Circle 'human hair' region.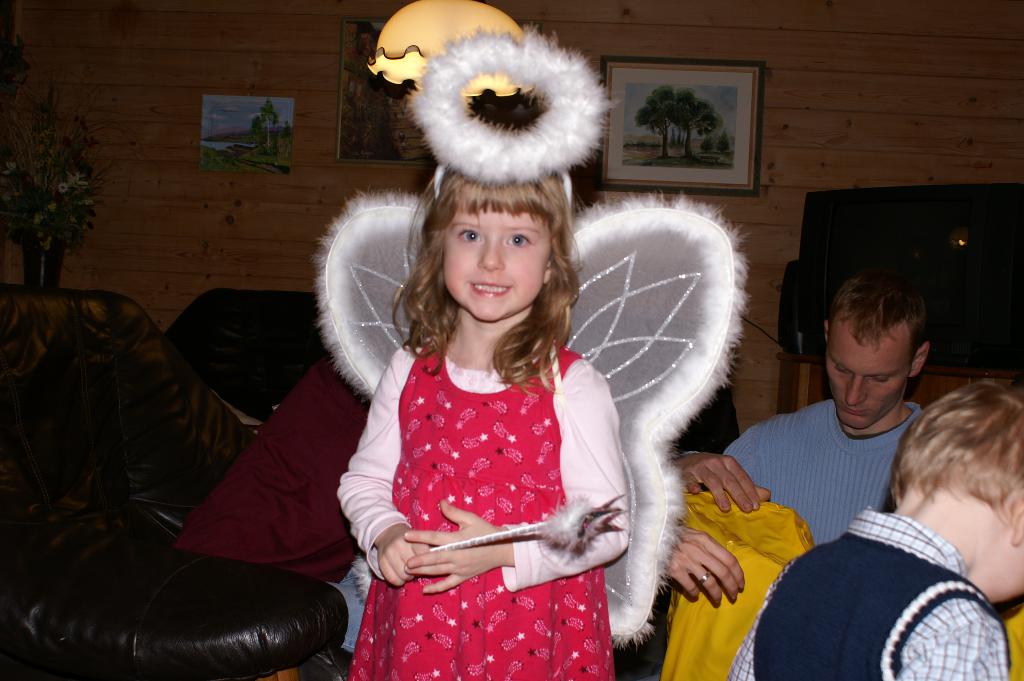
Region: box=[383, 150, 598, 379].
